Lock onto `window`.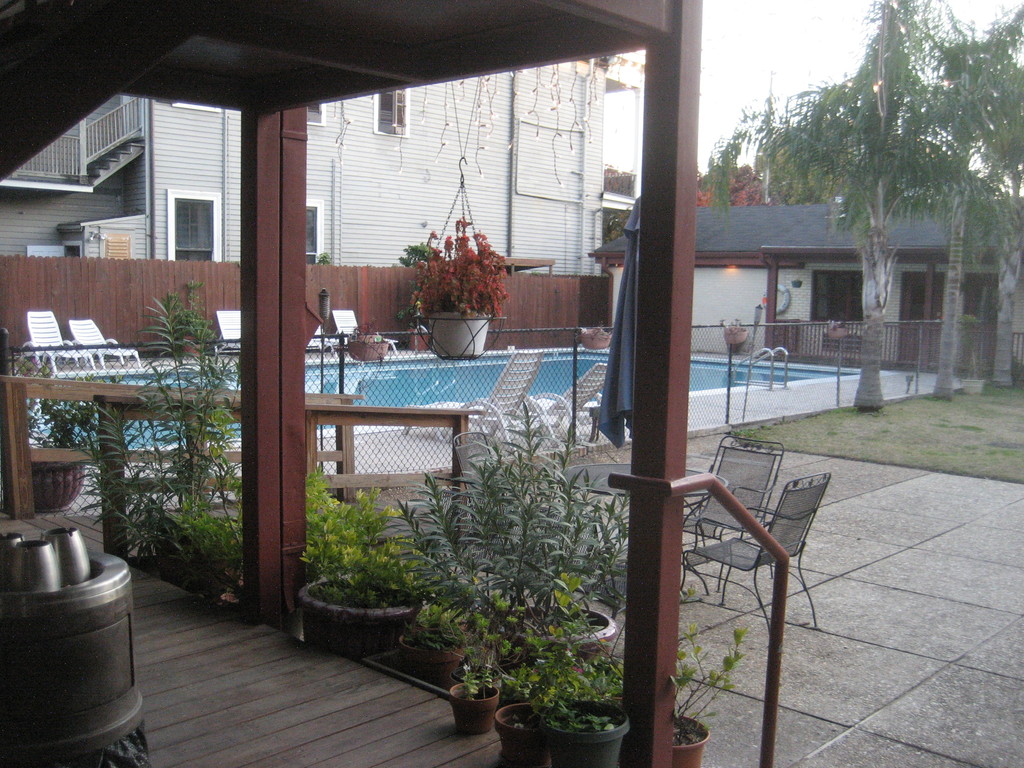
Locked: 307,198,324,263.
